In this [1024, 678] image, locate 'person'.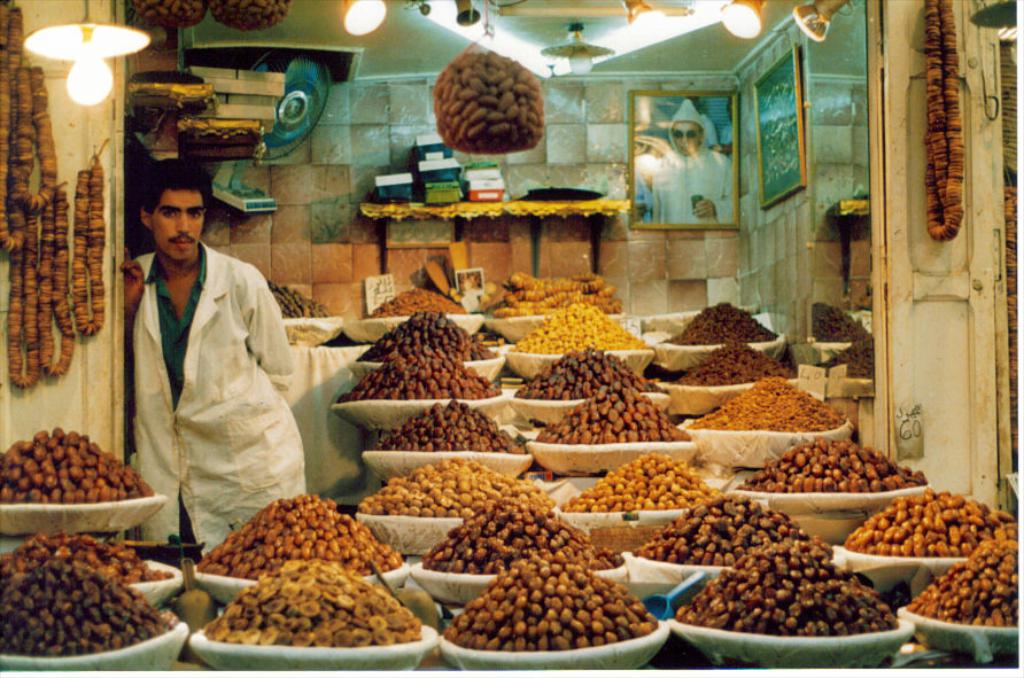
Bounding box: [123, 181, 304, 576].
